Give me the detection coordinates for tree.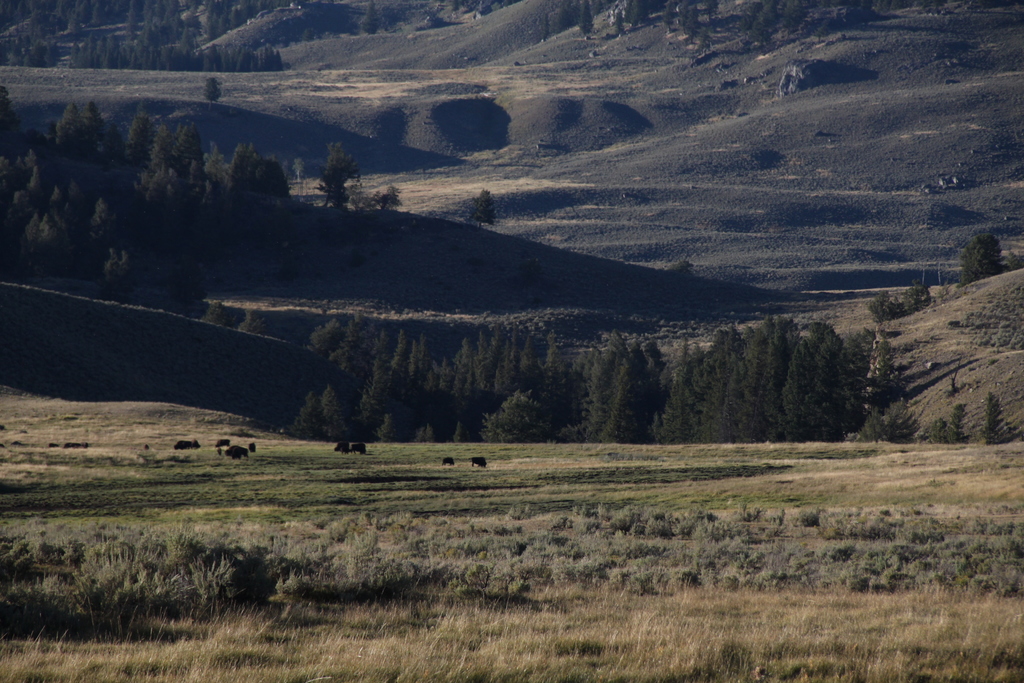
(x1=468, y1=187, x2=497, y2=227).
